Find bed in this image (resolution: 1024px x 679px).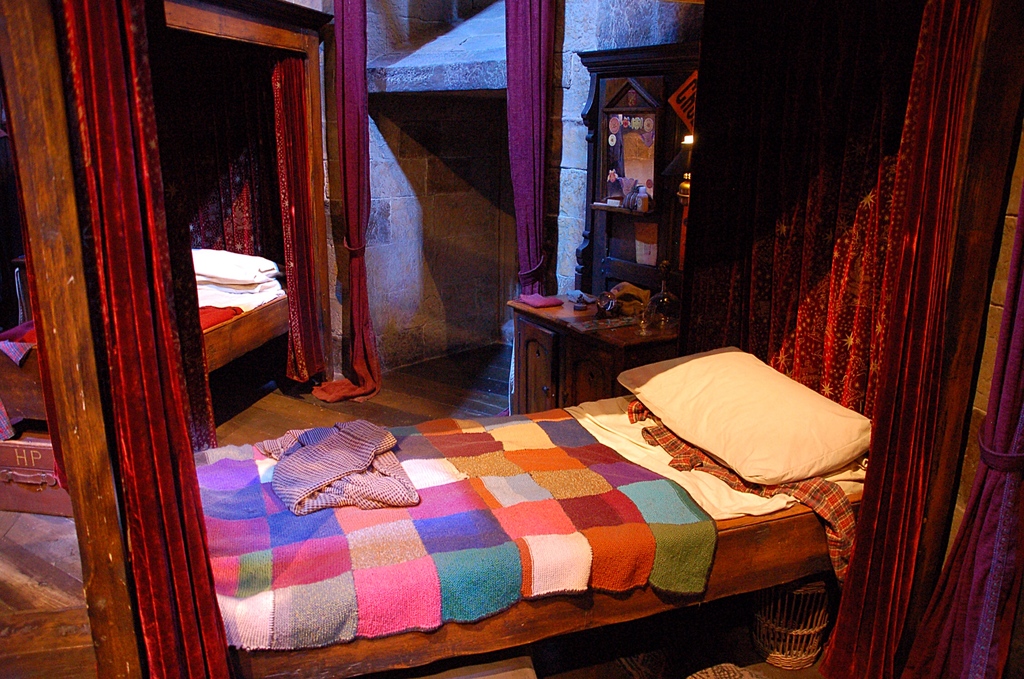
l=172, t=338, r=833, b=635.
